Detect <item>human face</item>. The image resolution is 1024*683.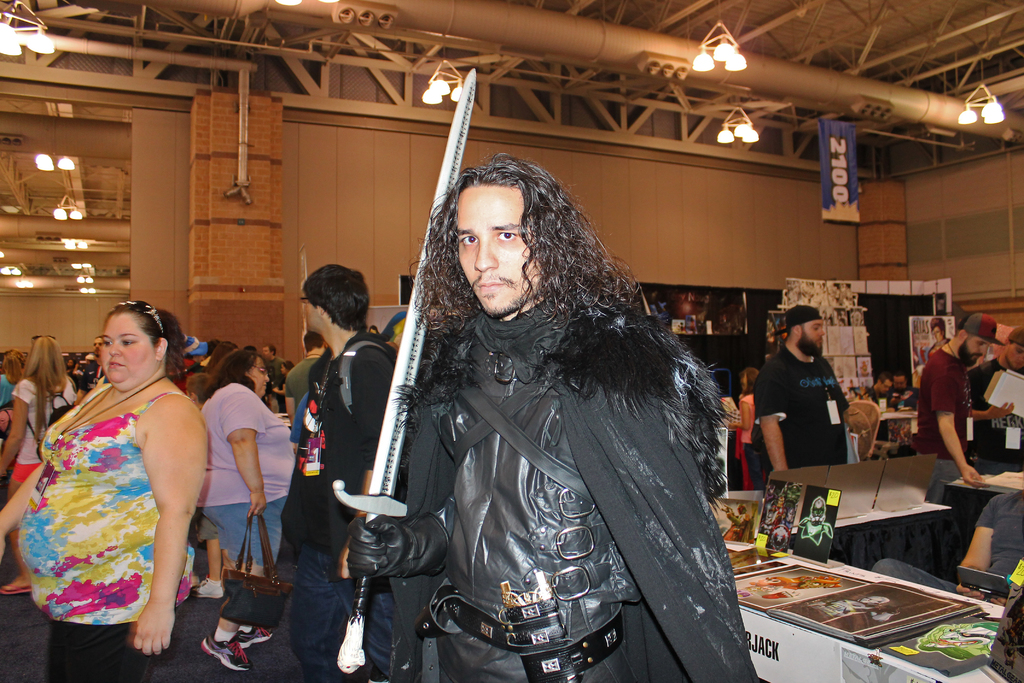
<region>64, 358, 73, 368</region>.
